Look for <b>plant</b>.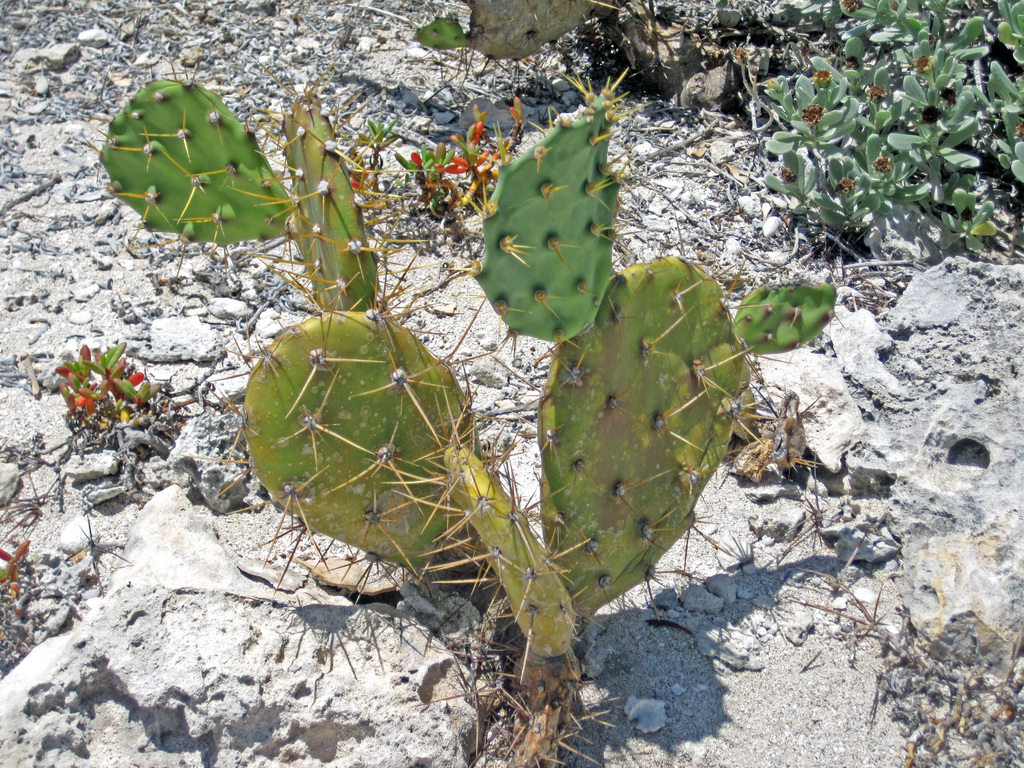
Found: box(118, 59, 952, 695).
